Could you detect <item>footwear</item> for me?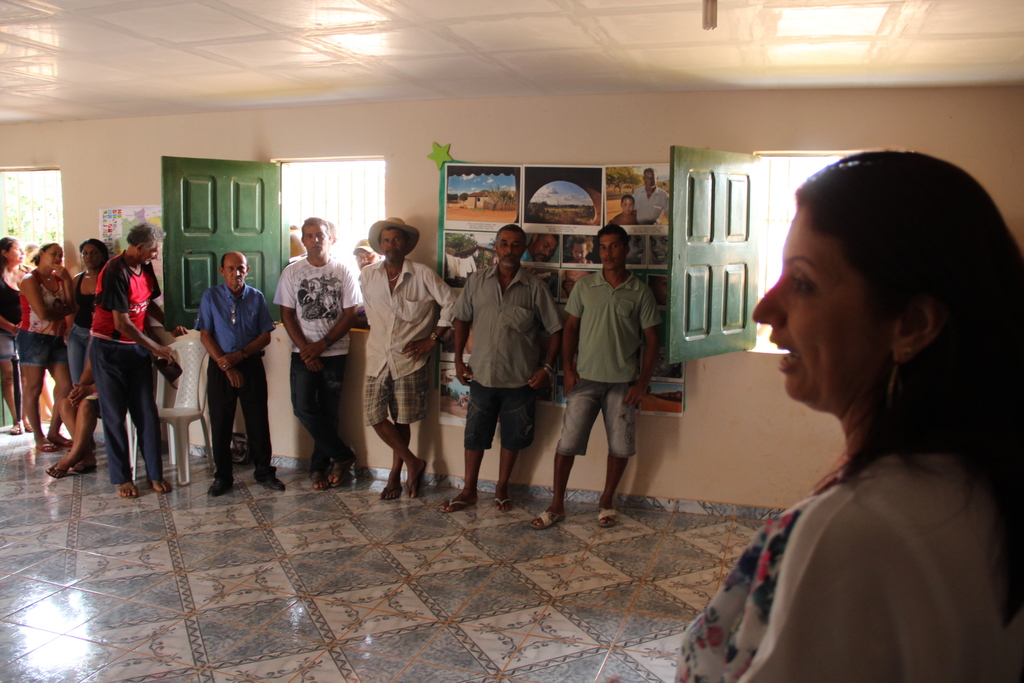
Detection result: bbox=(157, 474, 173, 490).
